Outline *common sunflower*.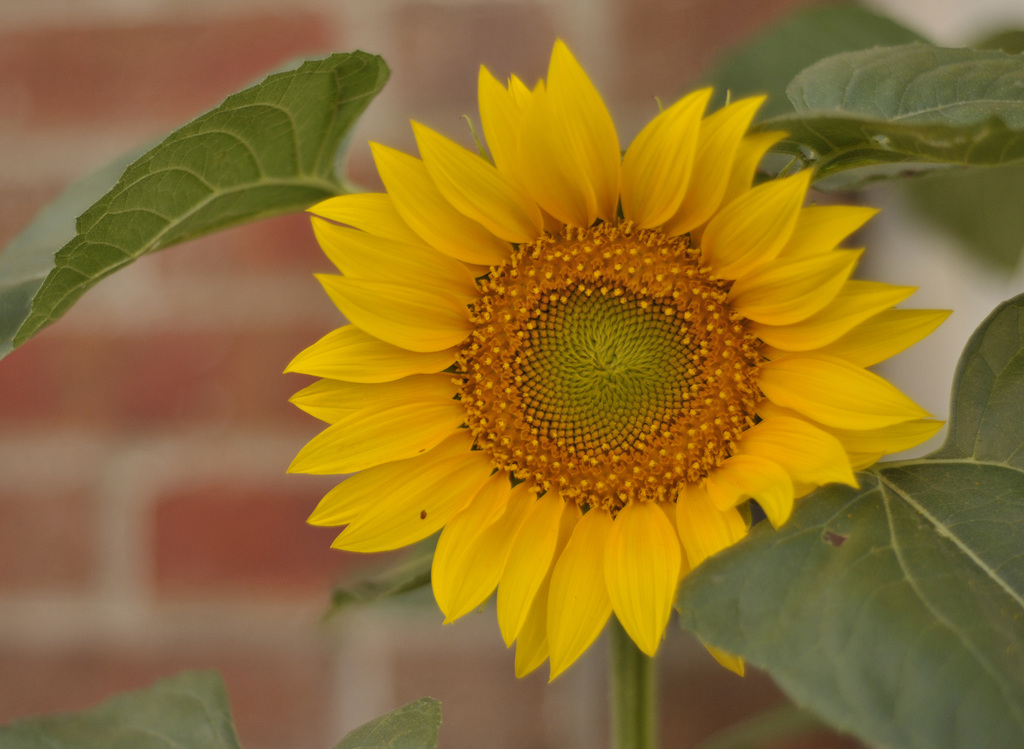
Outline: select_region(282, 37, 957, 681).
